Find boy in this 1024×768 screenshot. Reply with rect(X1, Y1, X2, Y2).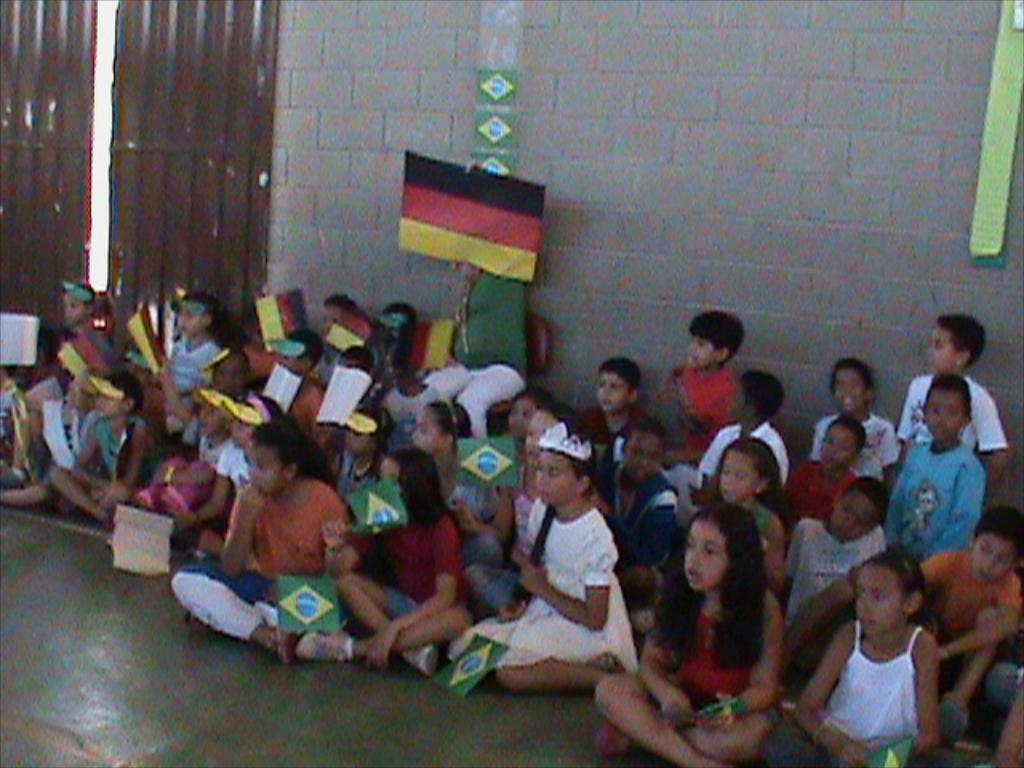
rect(782, 416, 861, 528).
